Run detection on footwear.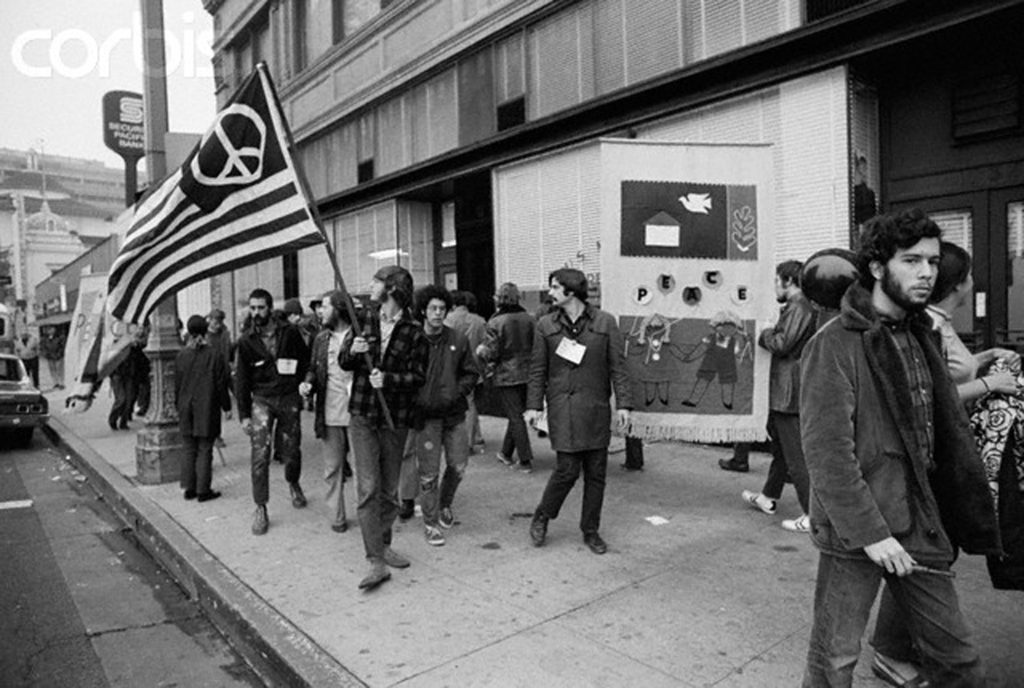
Result: {"left": 438, "top": 507, "right": 455, "bottom": 530}.
